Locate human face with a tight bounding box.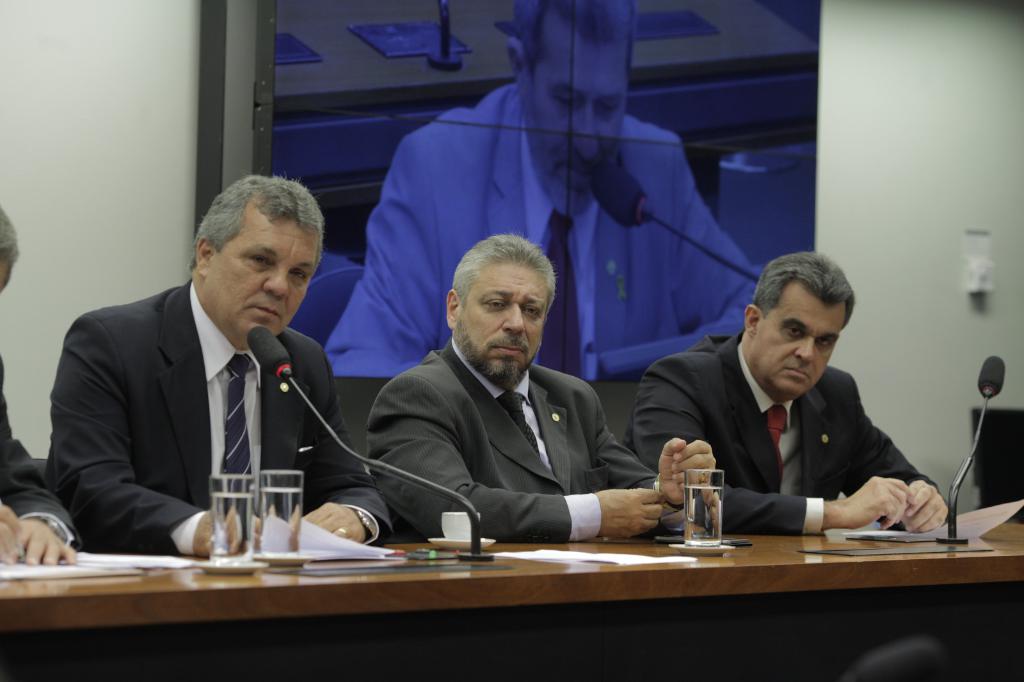
bbox=[204, 218, 319, 351].
